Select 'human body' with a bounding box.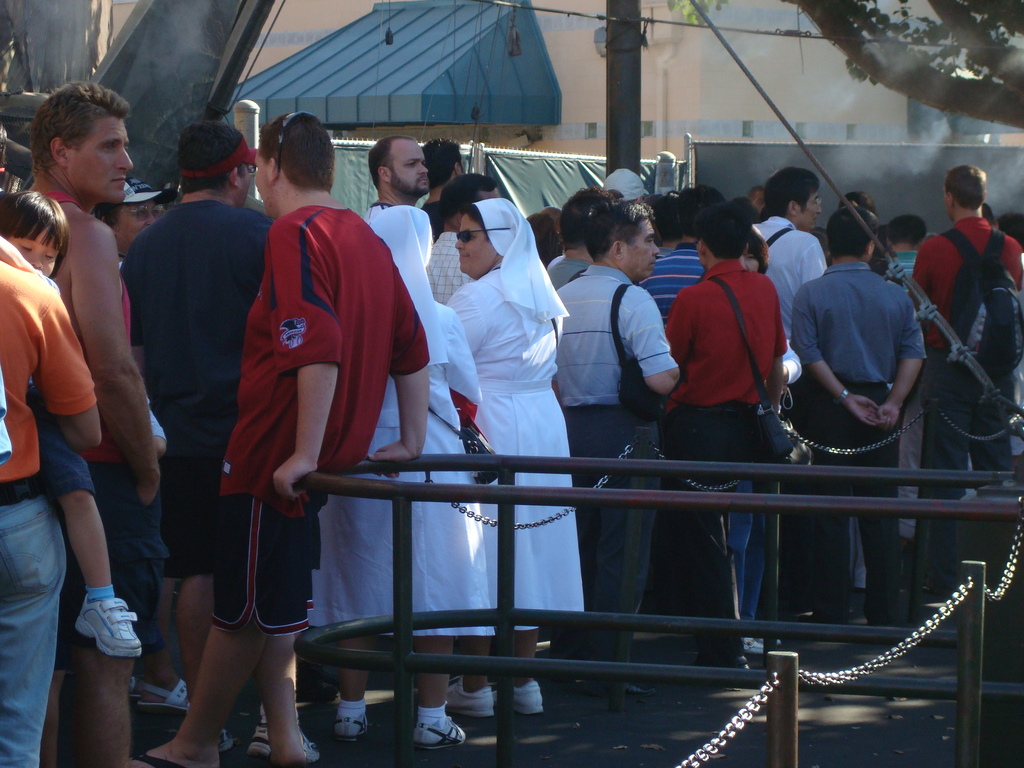
(x1=883, y1=211, x2=915, y2=284).
